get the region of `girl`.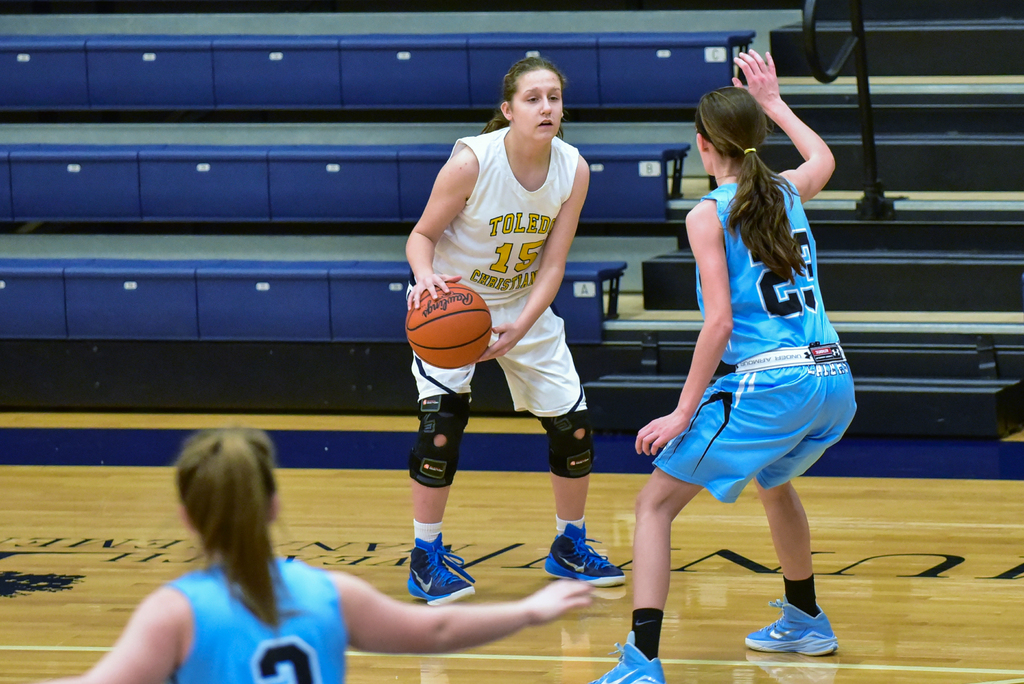
{"left": 591, "top": 49, "right": 860, "bottom": 683}.
